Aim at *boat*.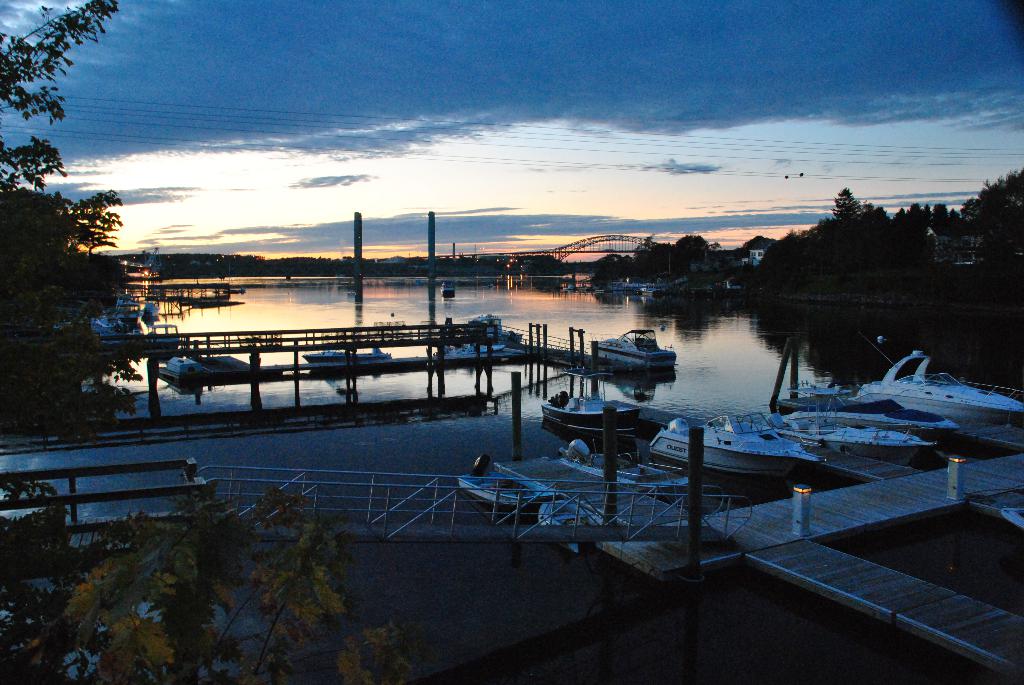
Aimed at (x1=525, y1=389, x2=653, y2=457).
